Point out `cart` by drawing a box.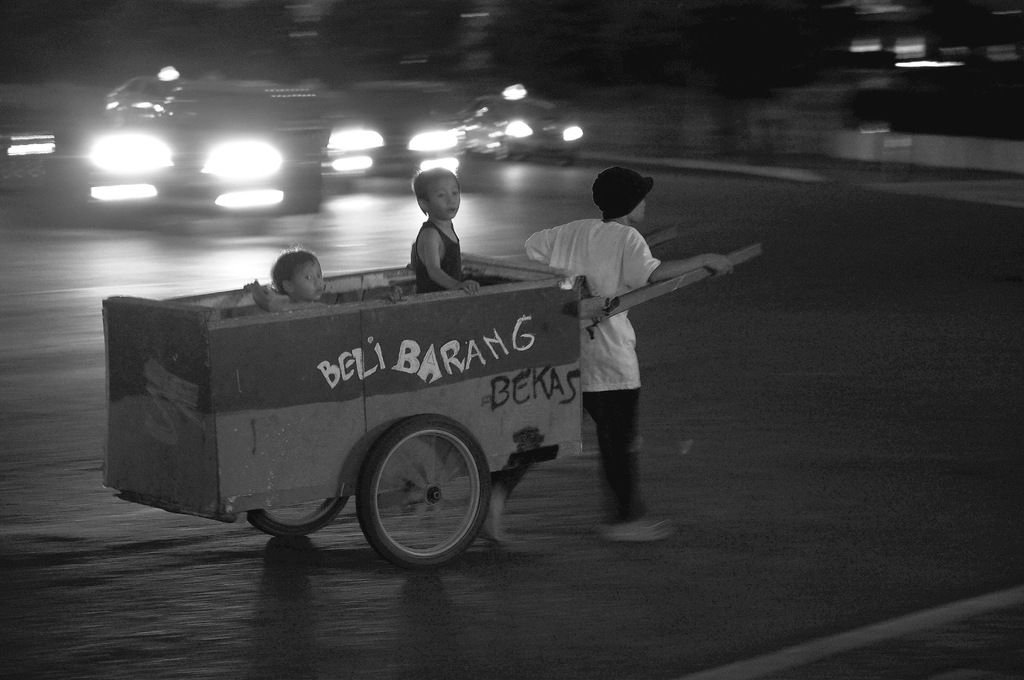
<box>99,227,764,576</box>.
